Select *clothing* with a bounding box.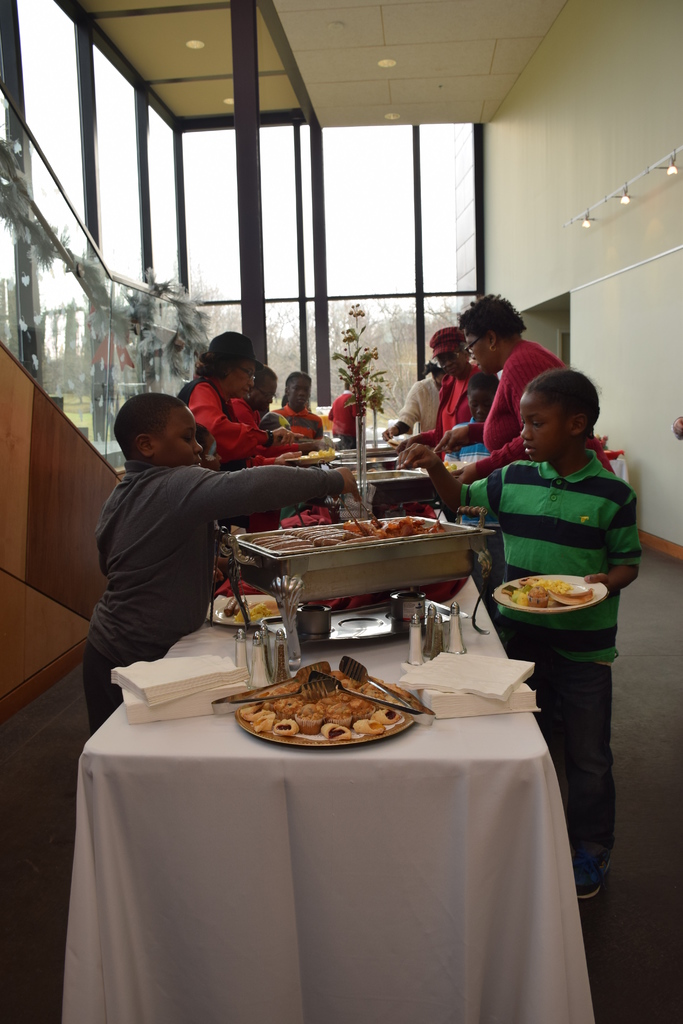
crop(82, 460, 349, 721).
